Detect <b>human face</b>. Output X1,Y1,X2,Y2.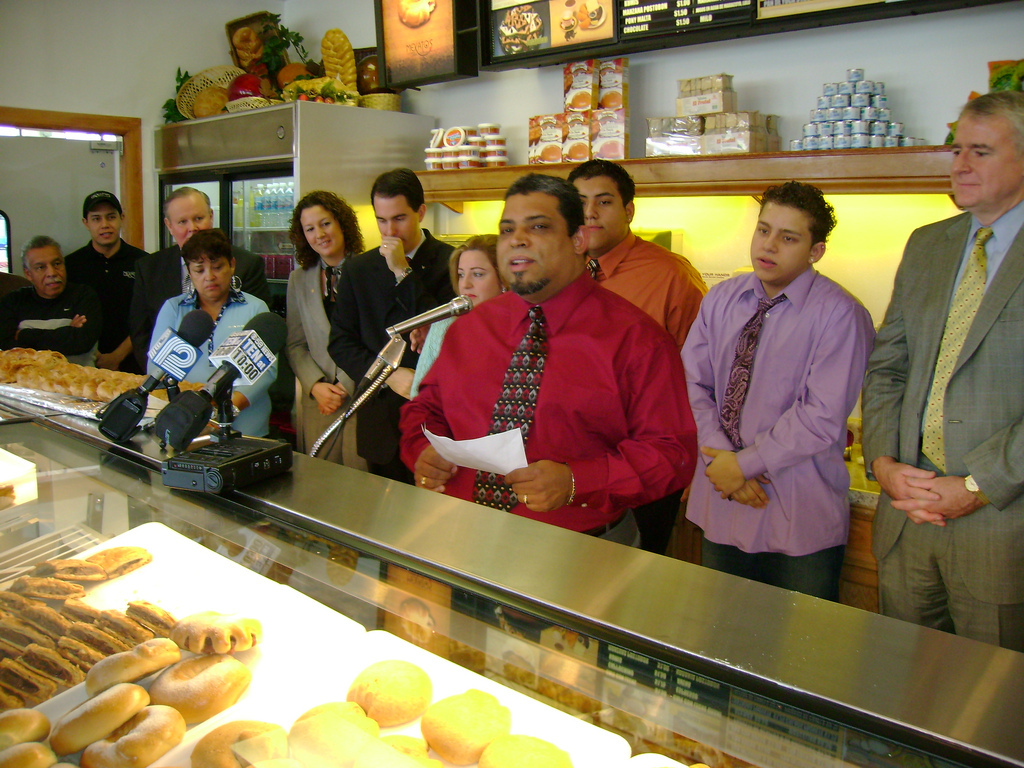
751,202,810,278.
